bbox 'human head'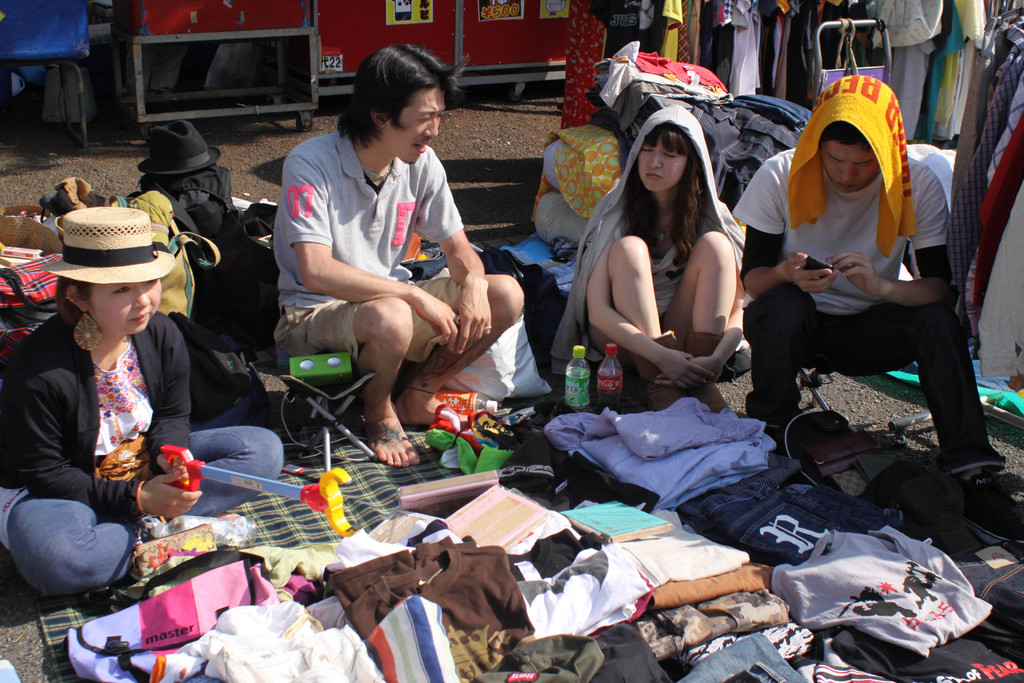
x1=637 y1=100 x2=719 y2=188
